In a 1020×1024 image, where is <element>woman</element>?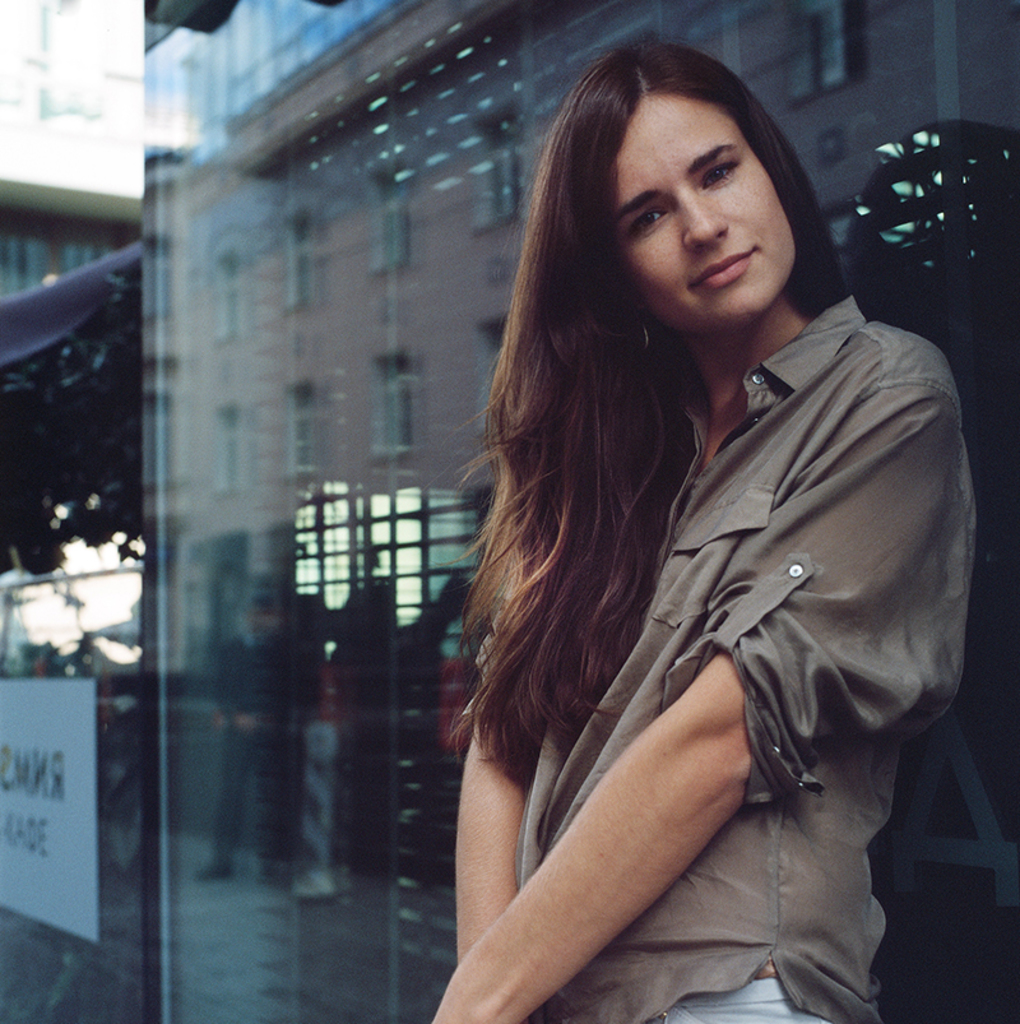
locate(412, 43, 993, 1023).
